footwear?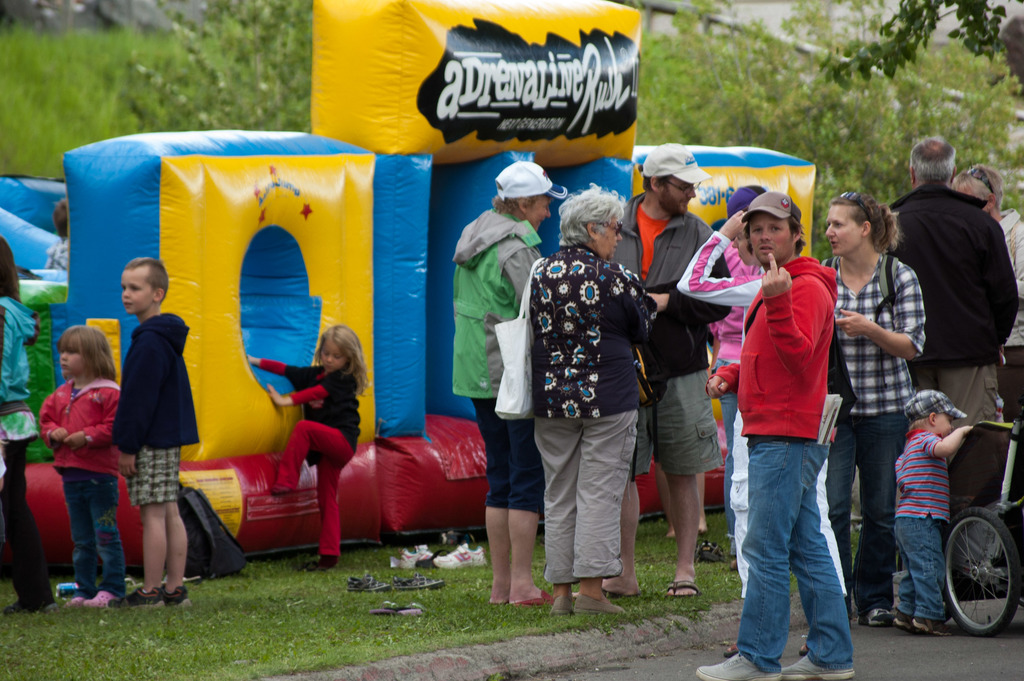
box=[320, 552, 339, 570]
